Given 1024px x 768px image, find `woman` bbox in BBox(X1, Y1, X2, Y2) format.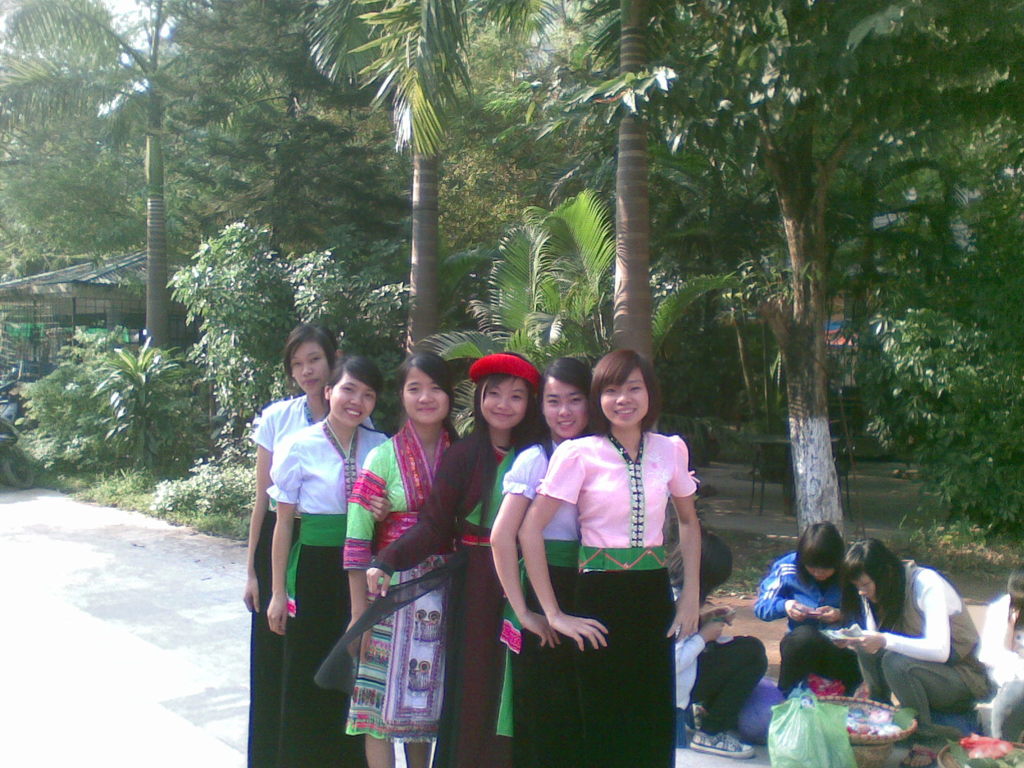
BBox(755, 520, 864, 696).
